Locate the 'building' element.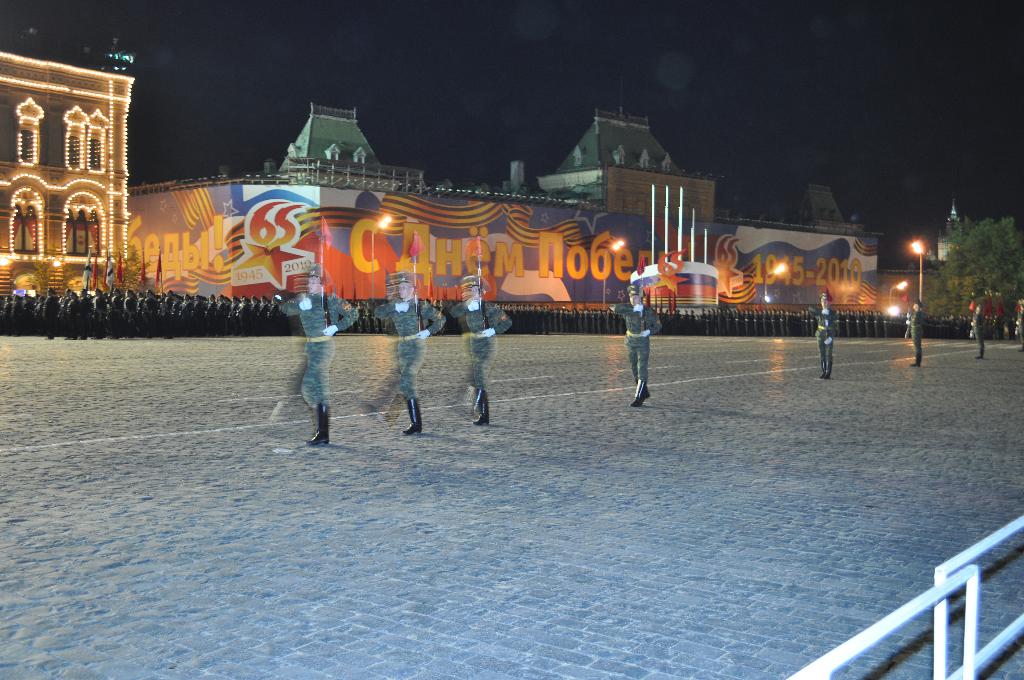
Element bbox: (x1=127, y1=110, x2=881, y2=321).
